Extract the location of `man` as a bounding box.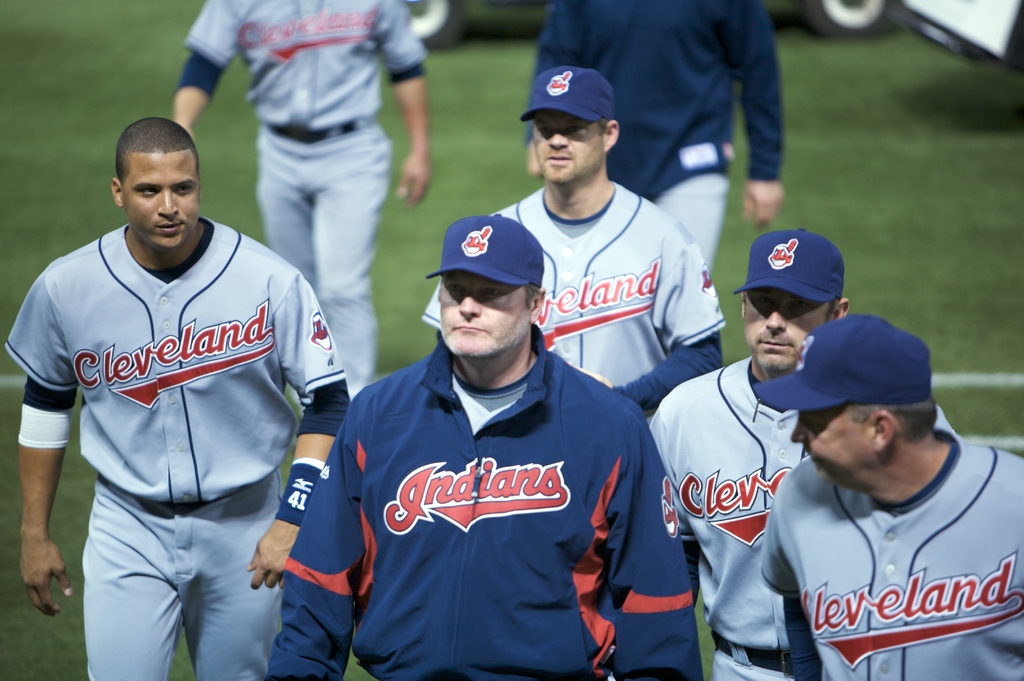
box=[269, 215, 707, 680].
